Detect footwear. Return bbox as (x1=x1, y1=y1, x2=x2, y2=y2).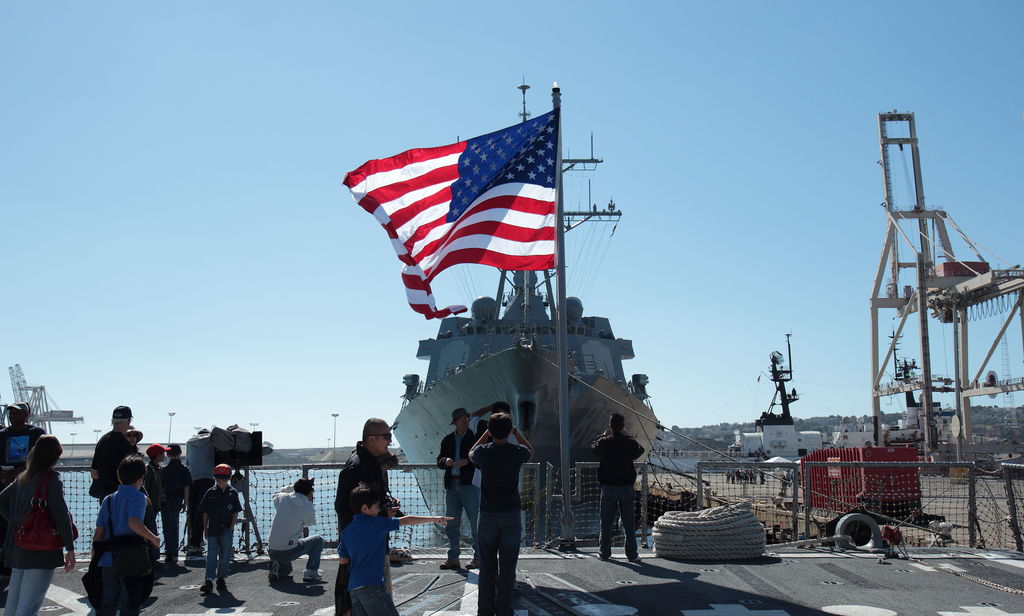
(x1=303, y1=569, x2=323, y2=581).
